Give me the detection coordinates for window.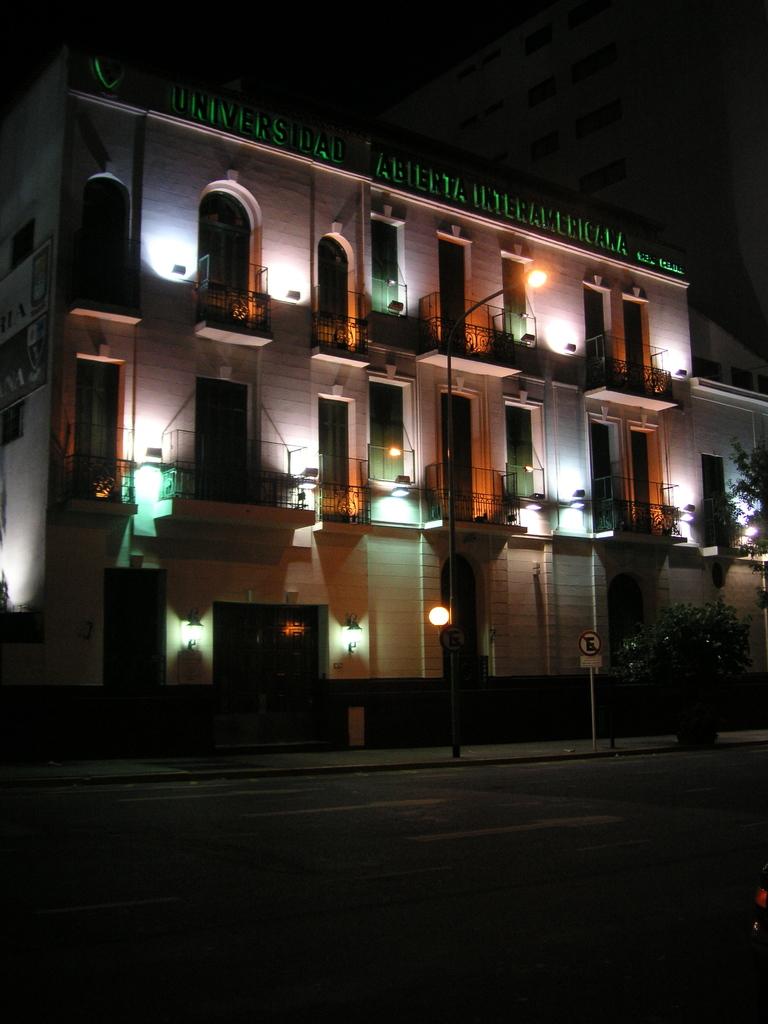
box=[194, 173, 269, 348].
